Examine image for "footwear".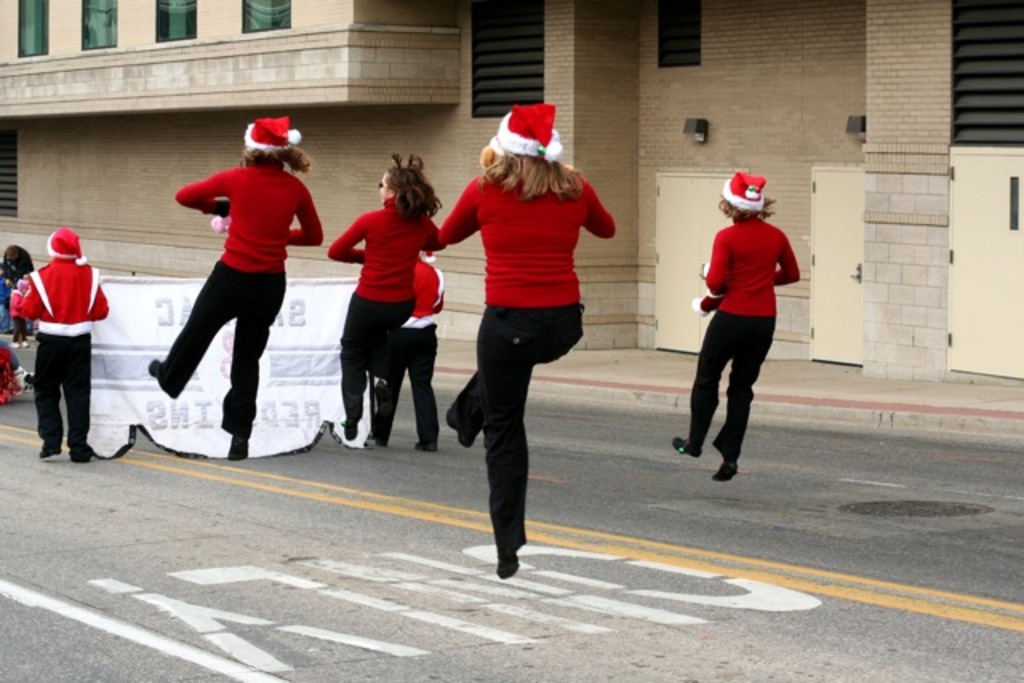
Examination result: rect(150, 357, 174, 397).
